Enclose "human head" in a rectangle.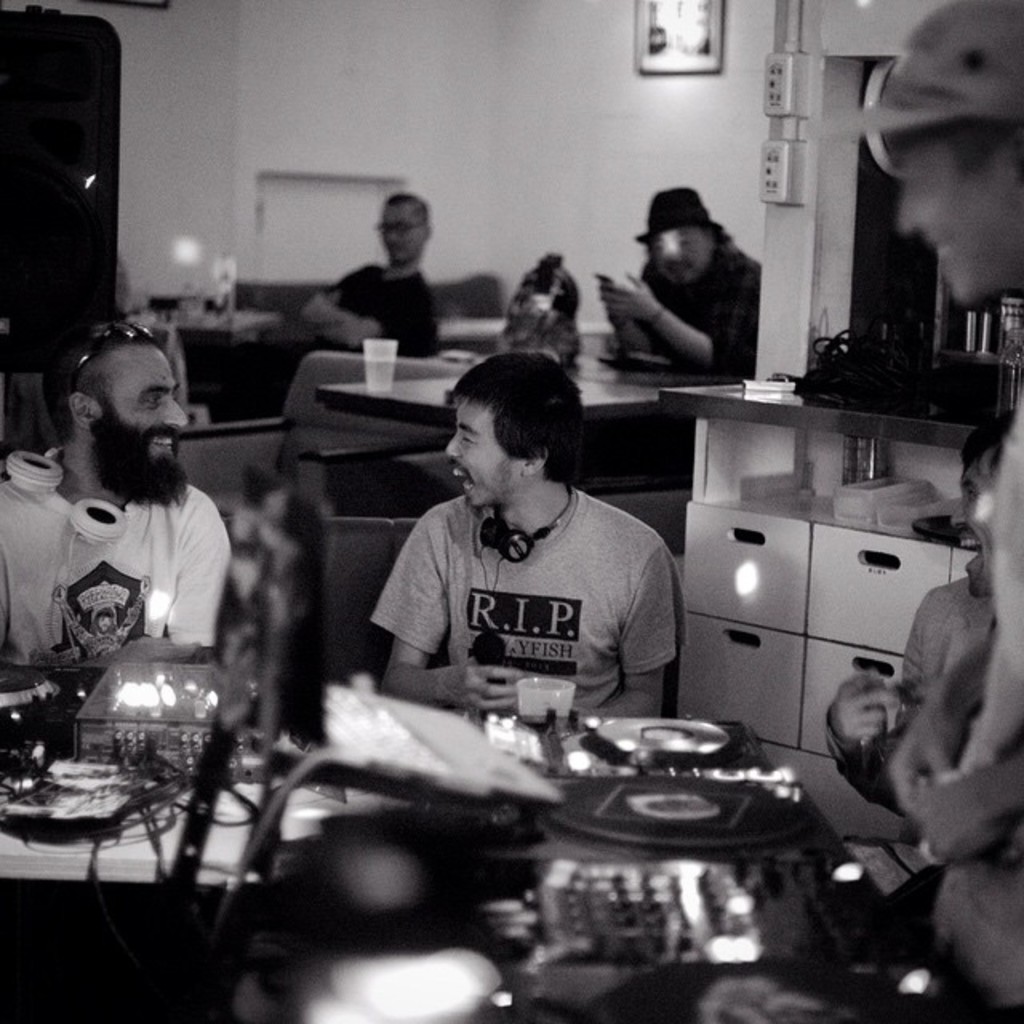
<region>645, 187, 723, 291</region>.
